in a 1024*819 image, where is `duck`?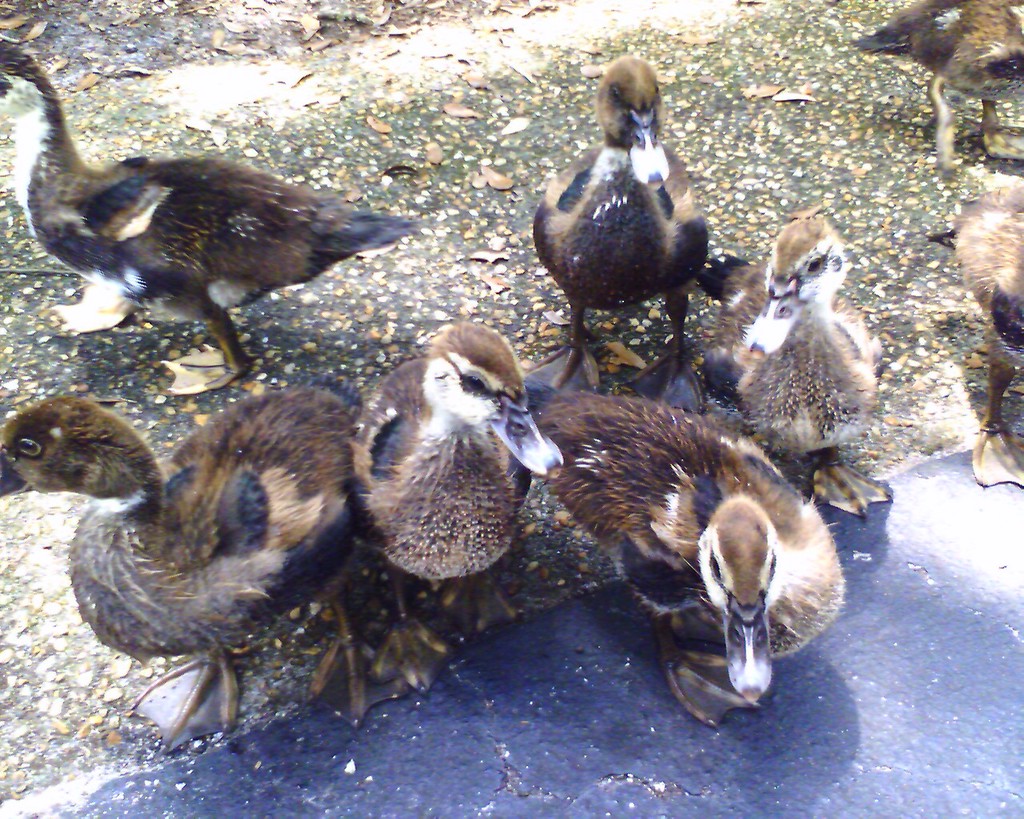
locate(0, 401, 376, 749).
